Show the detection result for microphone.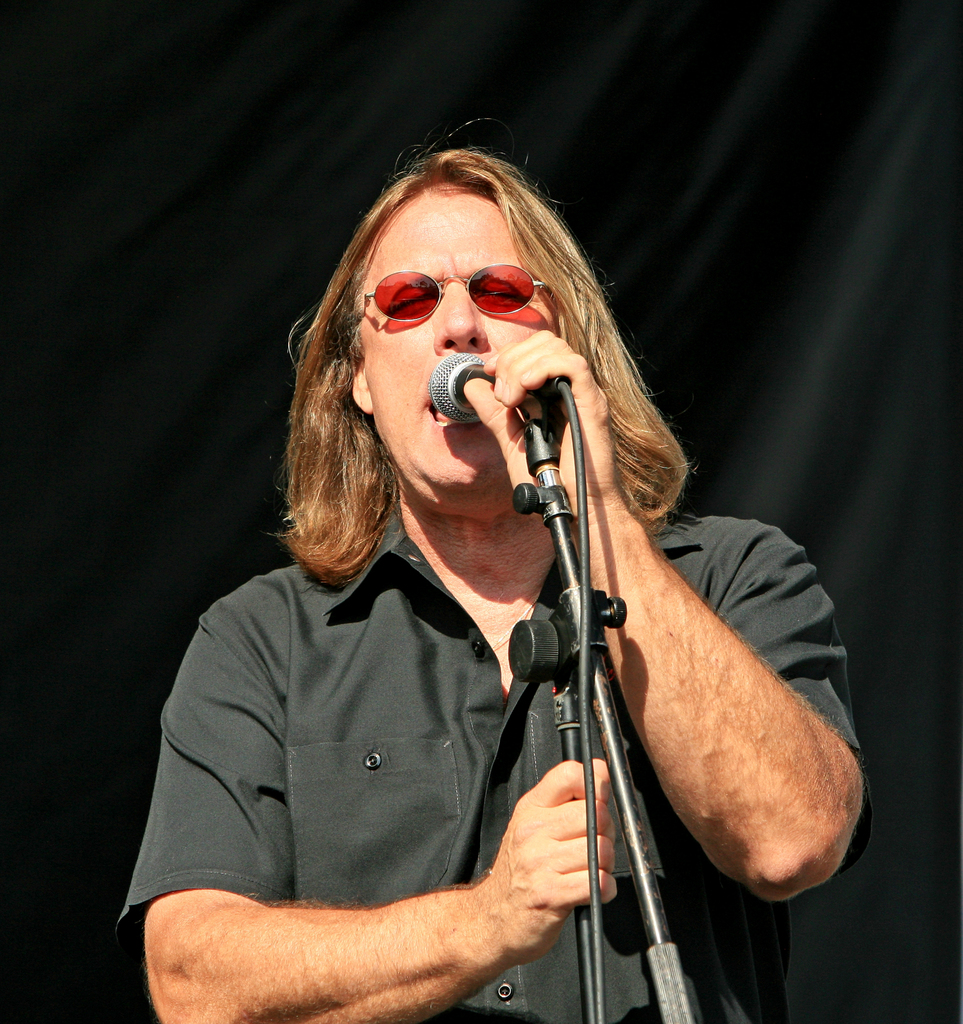
Rect(426, 348, 496, 422).
